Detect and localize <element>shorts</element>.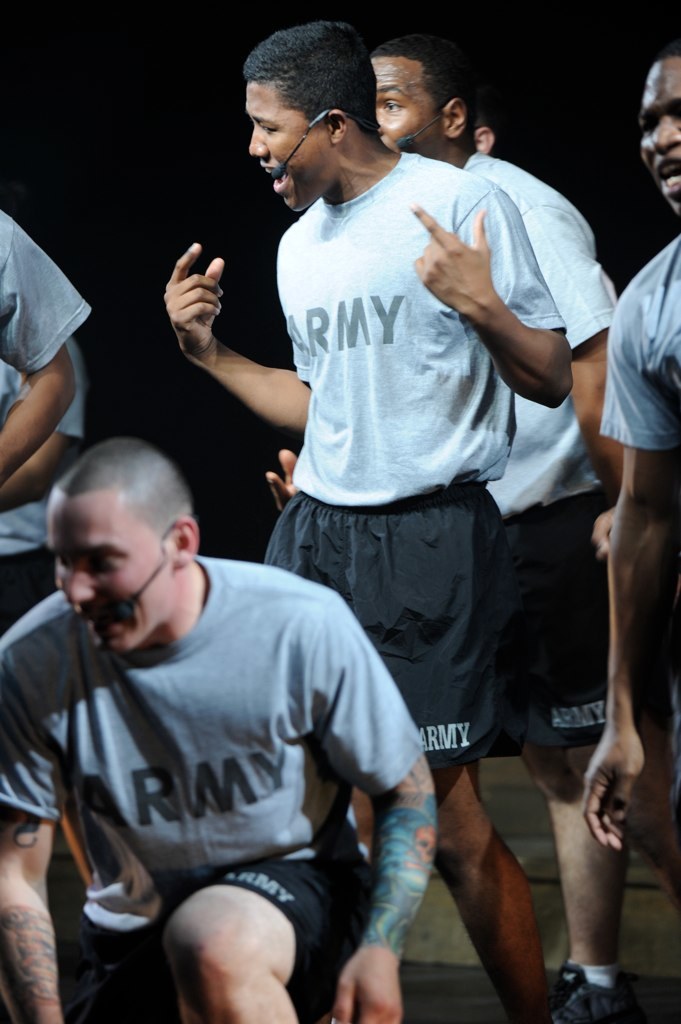
Localized at (left=0, top=552, right=60, bottom=639).
